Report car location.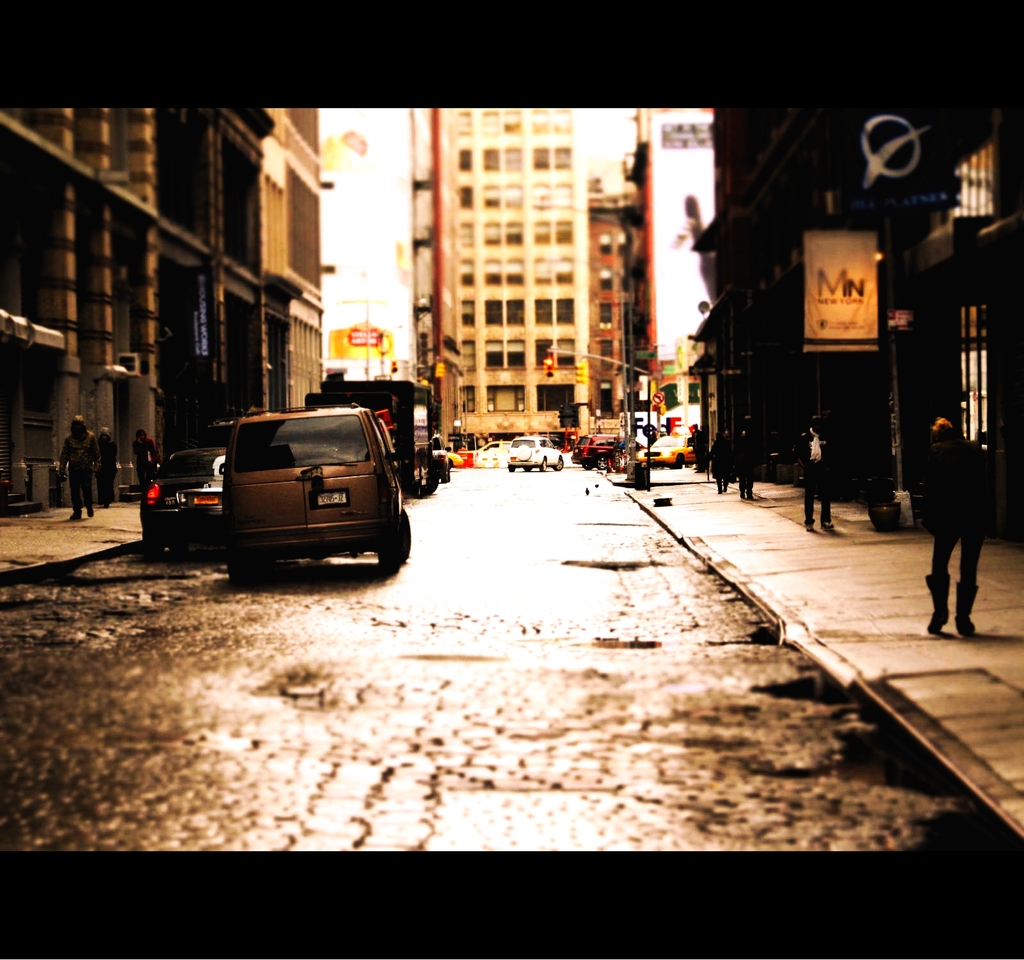
Report: bbox(220, 404, 415, 592).
